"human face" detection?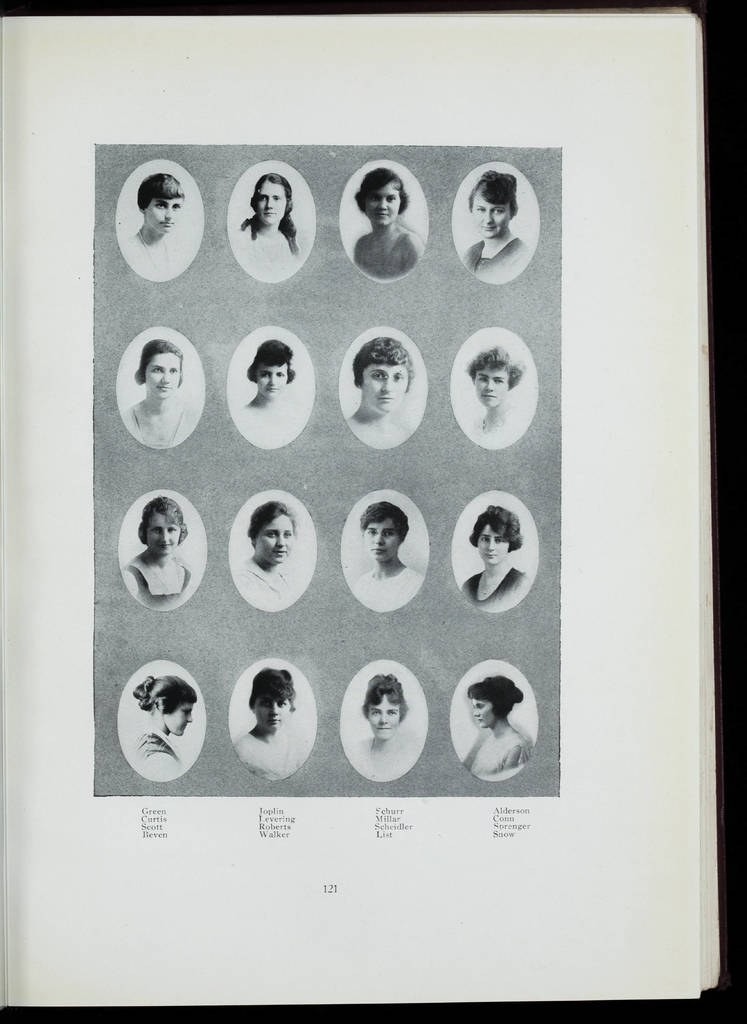
rect(165, 705, 189, 735)
